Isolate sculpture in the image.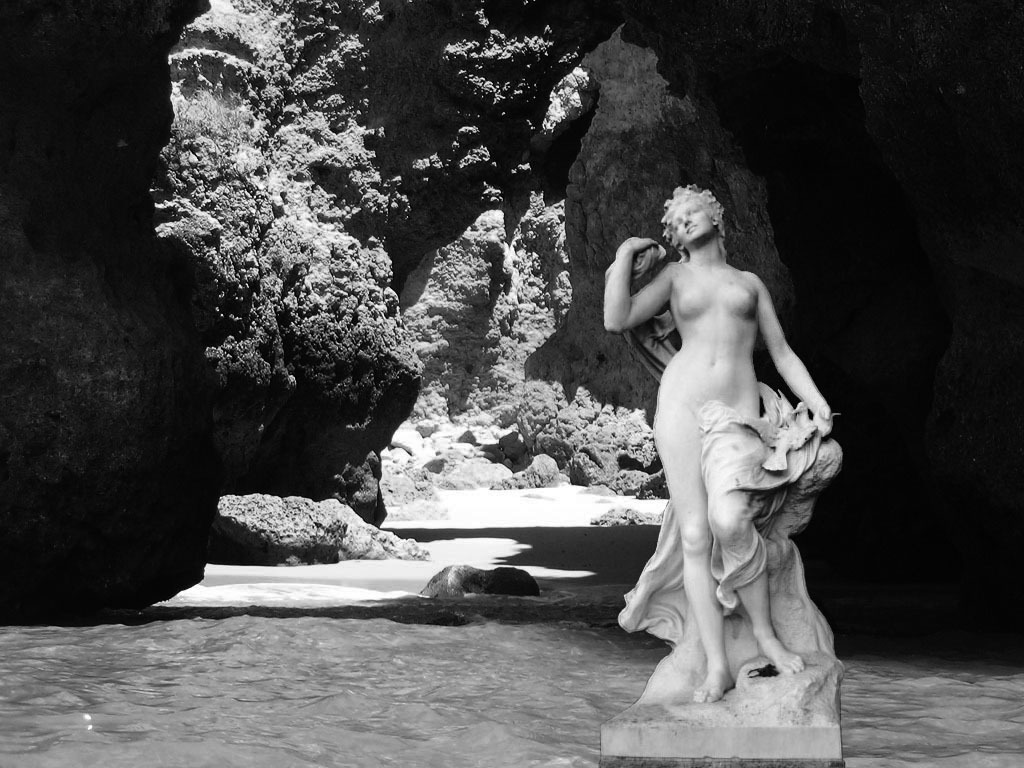
Isolated region: select_region(612, 163, 854, 716).
